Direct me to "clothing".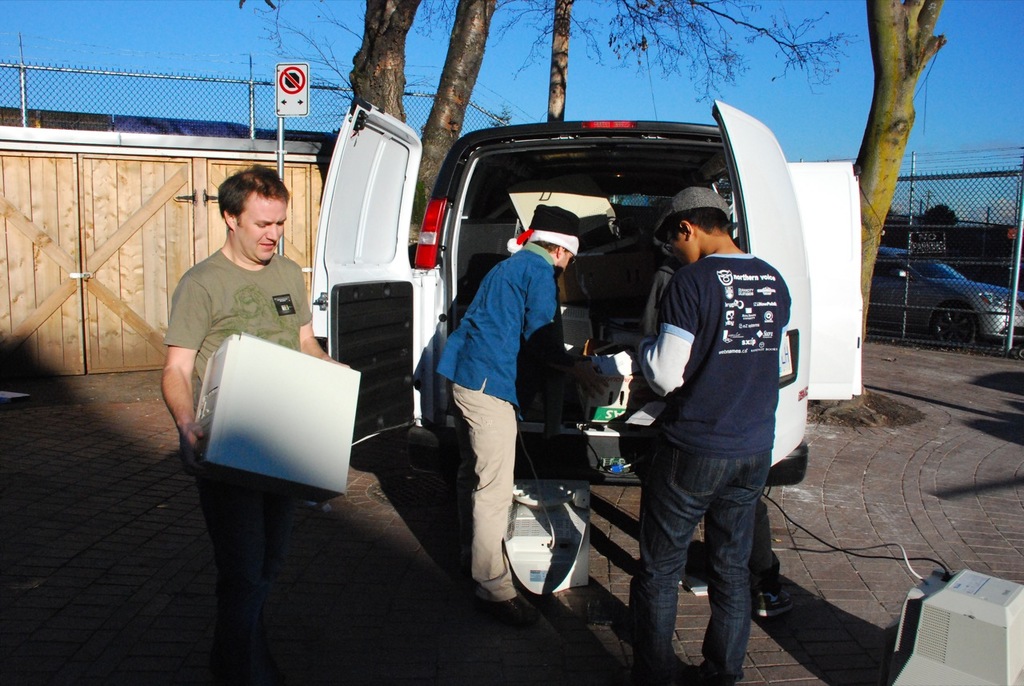
Direction: {"x1": 169, "y1": 238, "x2": 359, "y2": 659}.
